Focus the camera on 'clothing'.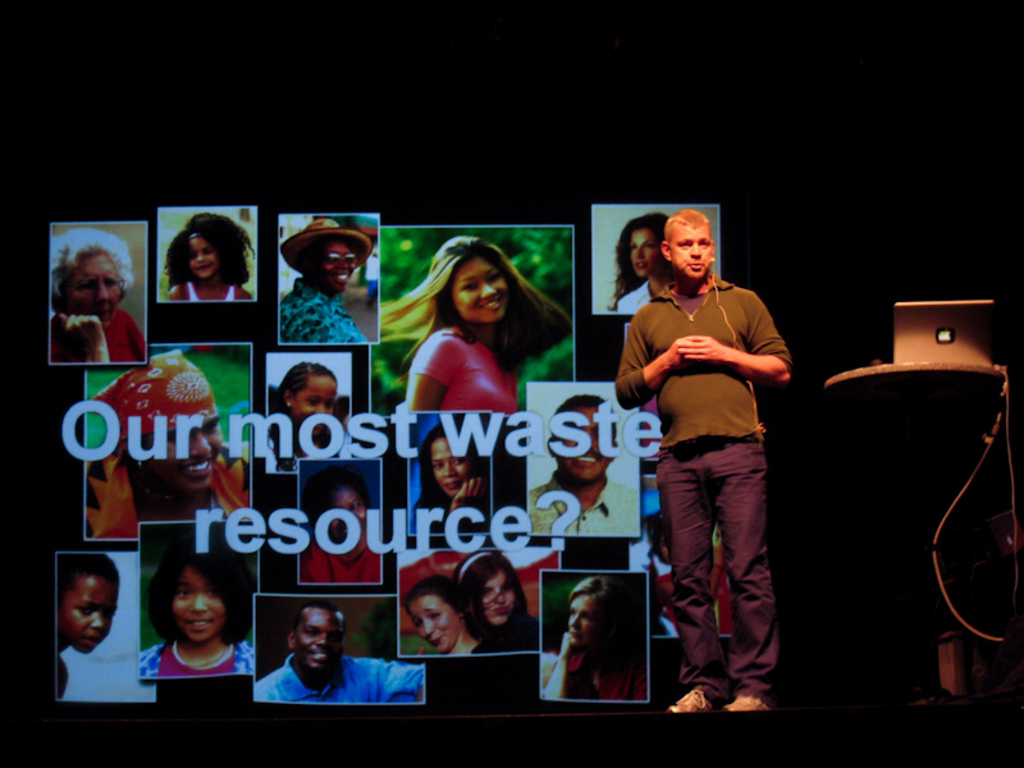
Focus region: <box>412,335,522,412</box>.
